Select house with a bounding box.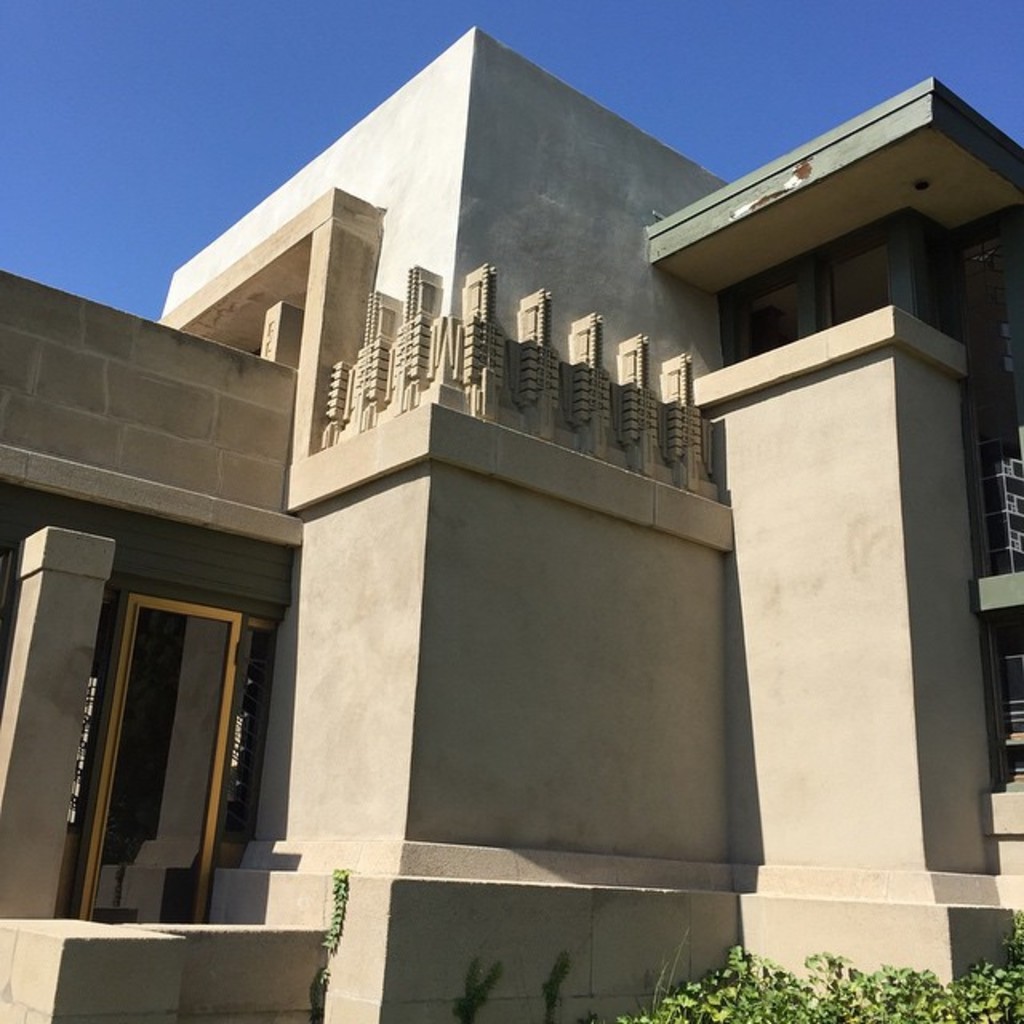
pyautogui.locateOnScreen(0, 26, 1022, 1022).
